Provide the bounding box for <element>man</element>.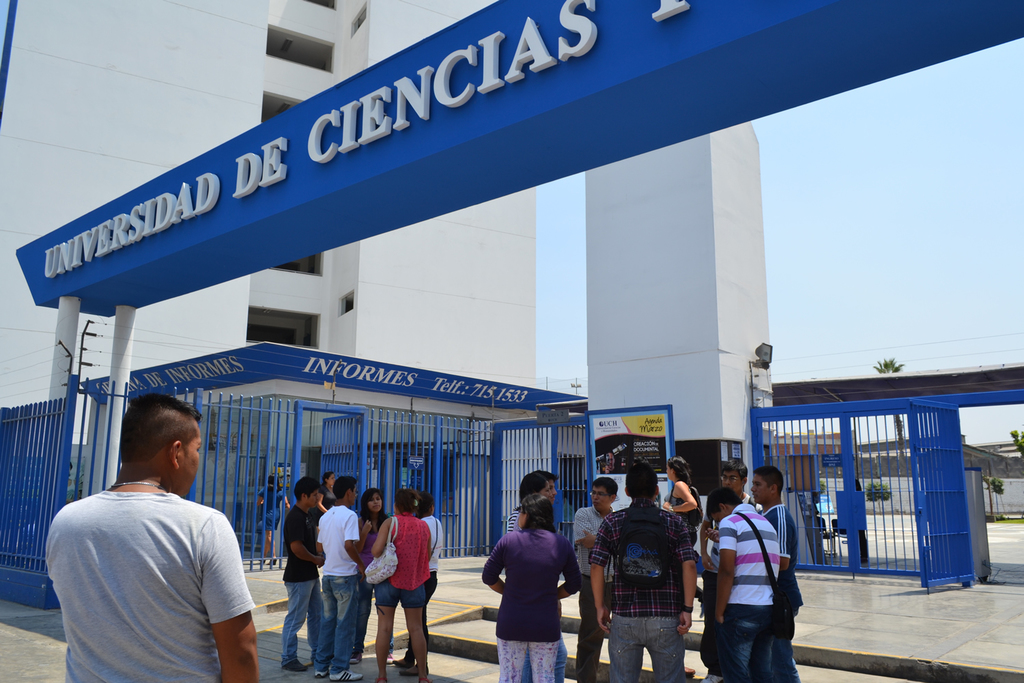
pyautogui.locateOnScreen(315, 475, 372, 682).
